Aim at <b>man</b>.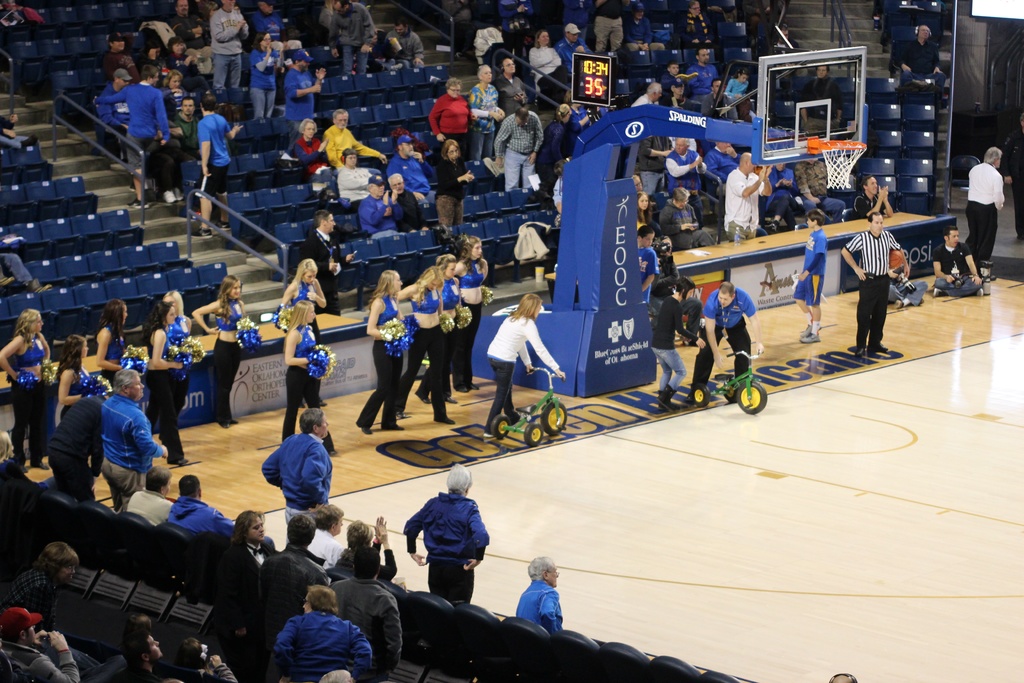
Aimed at x1=692 y1=289 x2=756 y2=404.
